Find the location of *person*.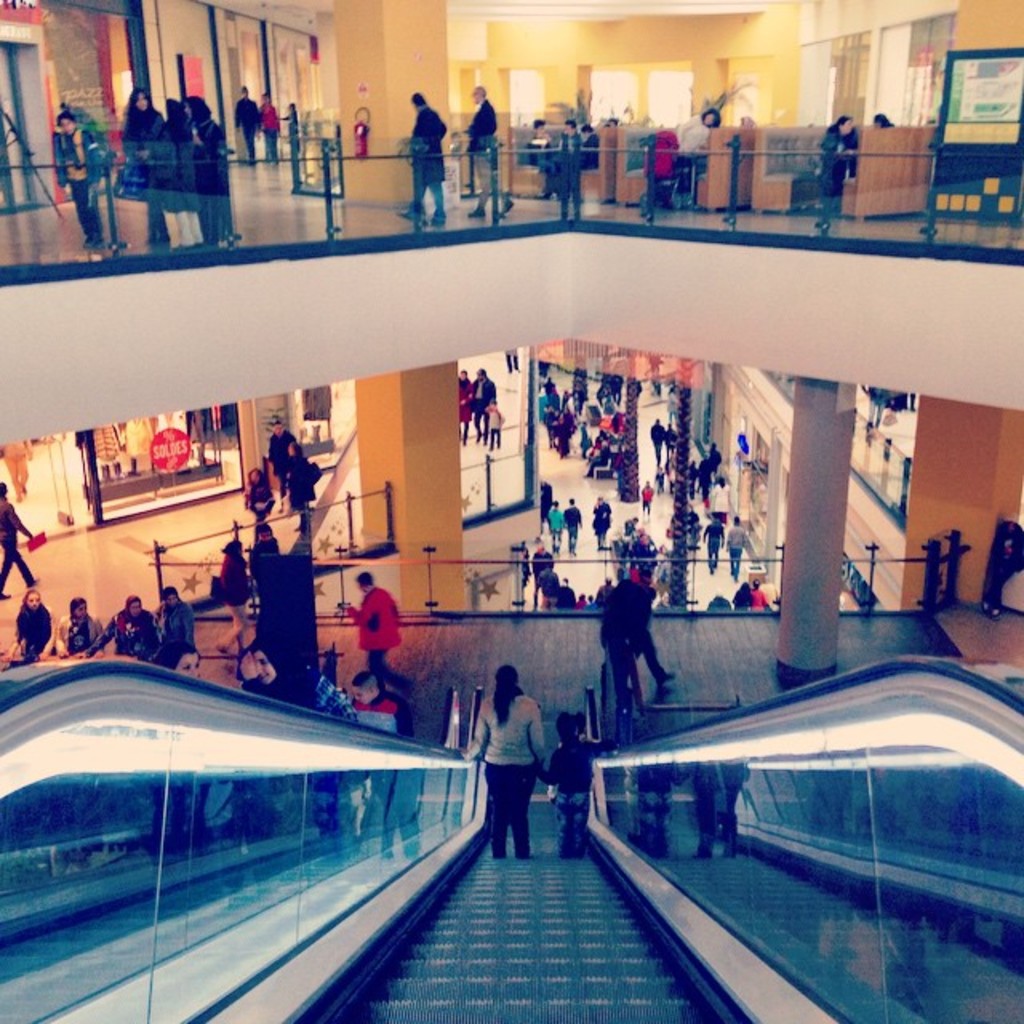
Location: [824, 122, 851, 221].
